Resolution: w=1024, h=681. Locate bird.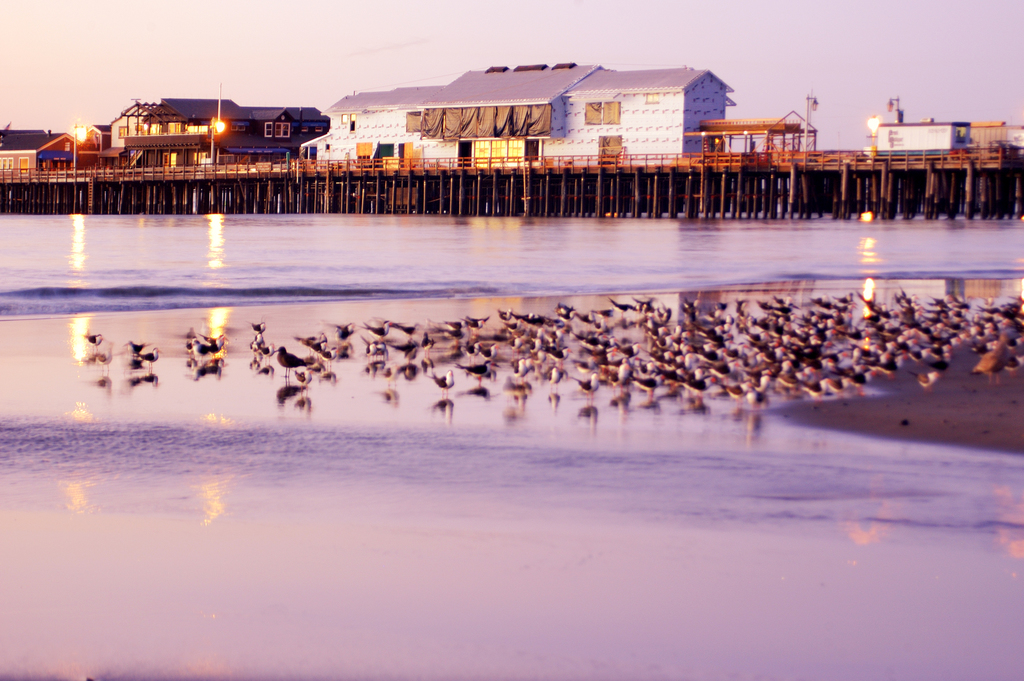
box(131, 338, 149, 356).
